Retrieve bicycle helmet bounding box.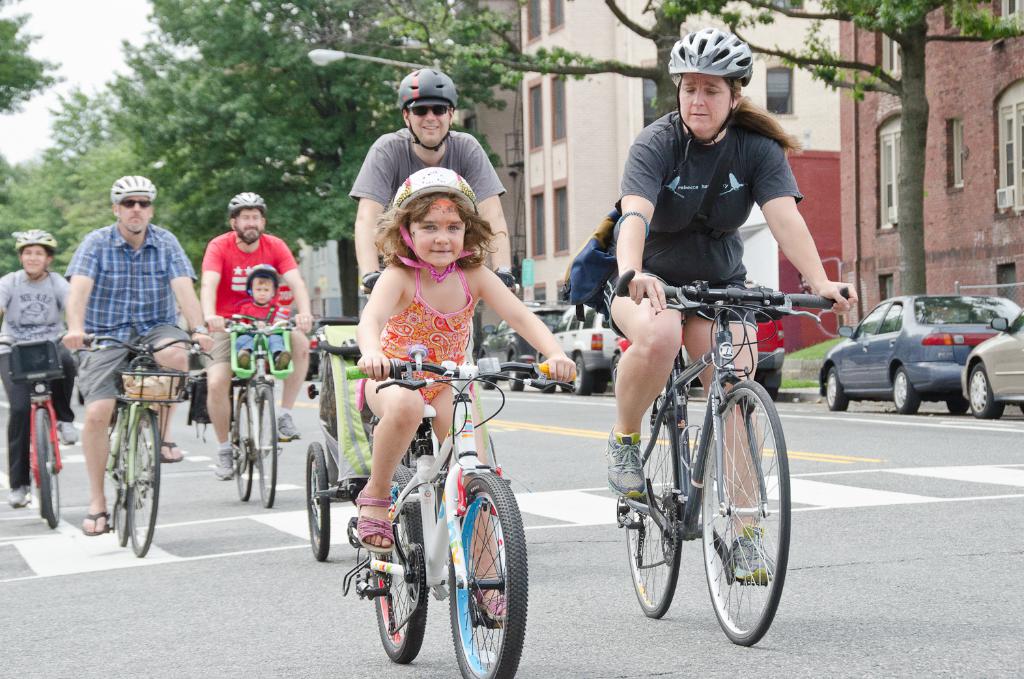
Bounding box: 15, 227, 55, 254.
